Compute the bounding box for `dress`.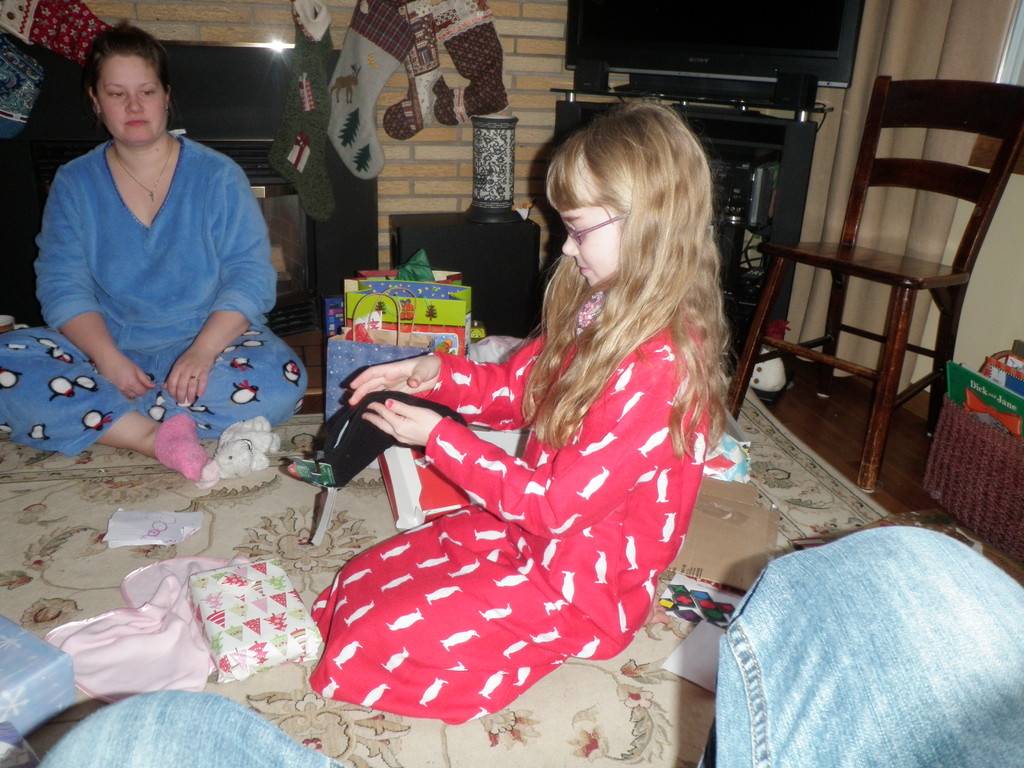
l=398, t=210, r=734, b=690.
